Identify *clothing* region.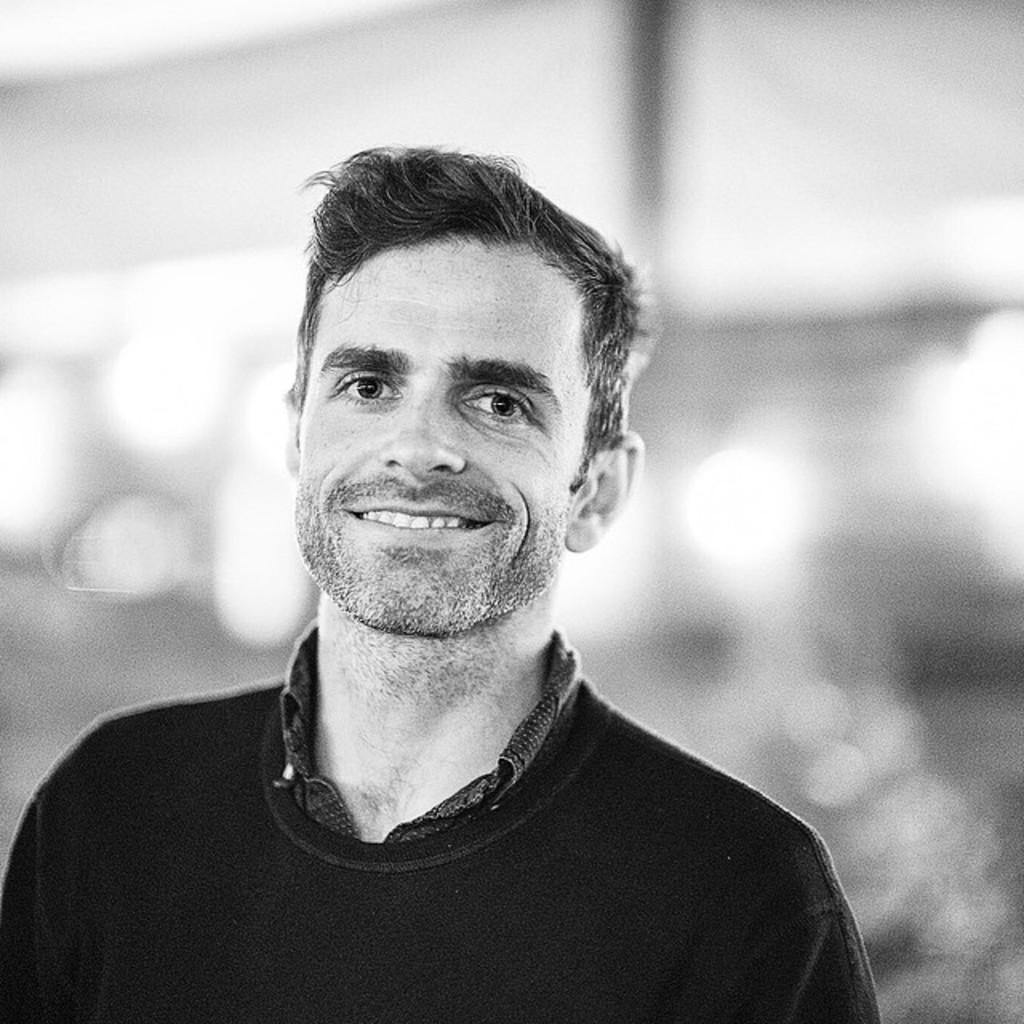
Region: <region>32, 584, 885, 1010</region>.
